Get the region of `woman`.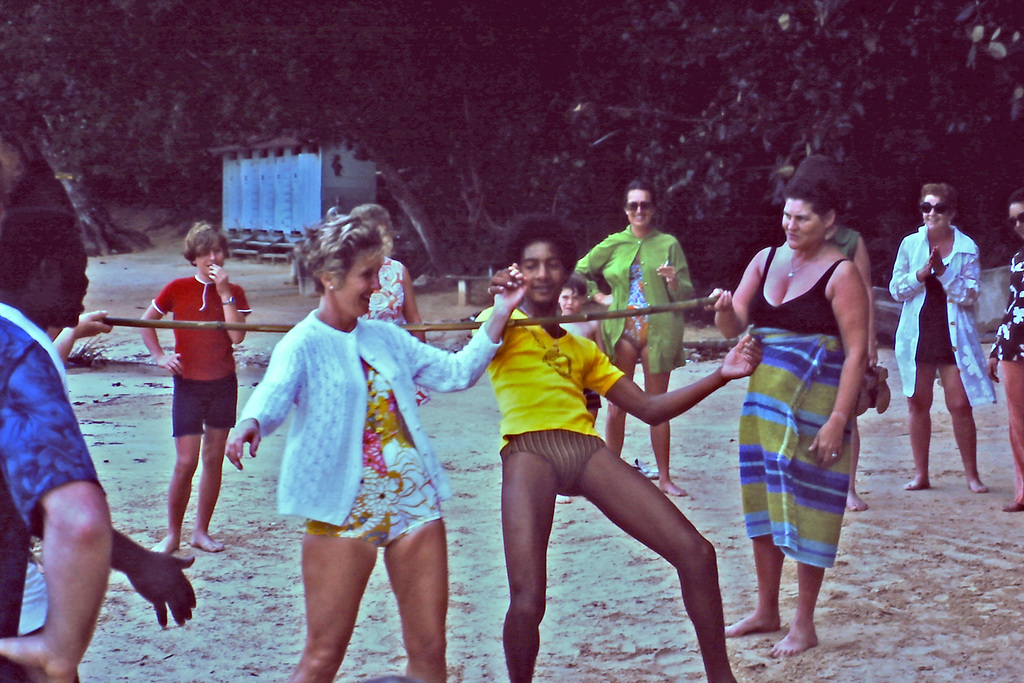
pyautogui.locateOnScreen(984, 186, 1023, 512).
